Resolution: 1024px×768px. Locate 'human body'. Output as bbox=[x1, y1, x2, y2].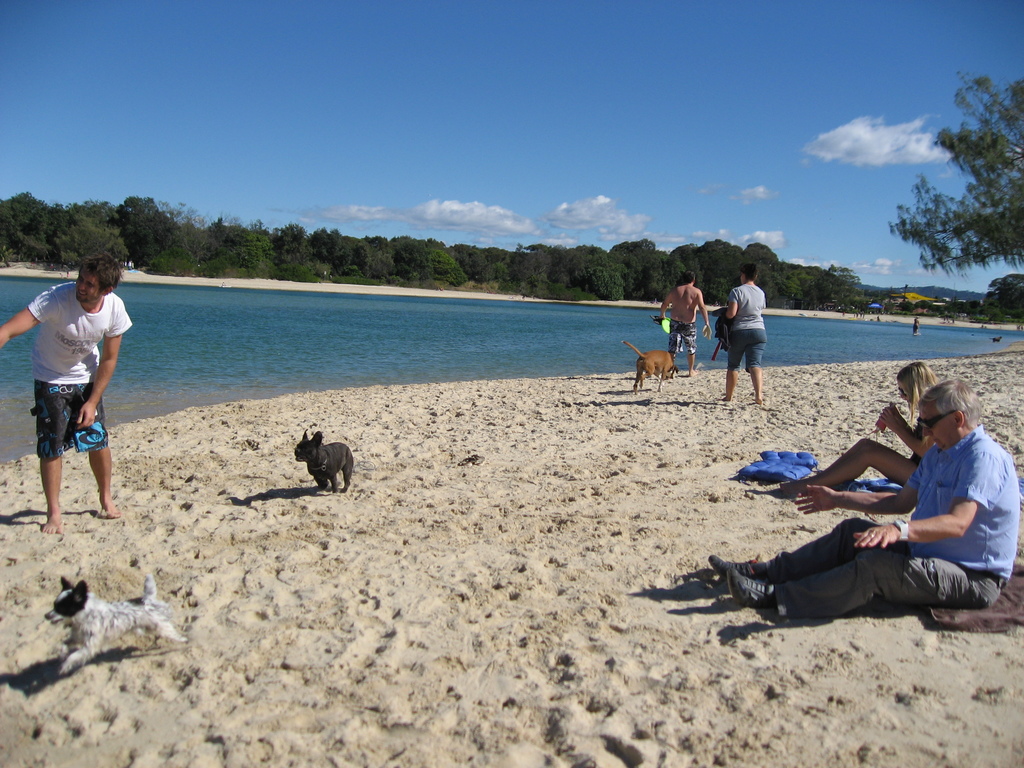
bbox=[0, 283, 131, 533].
